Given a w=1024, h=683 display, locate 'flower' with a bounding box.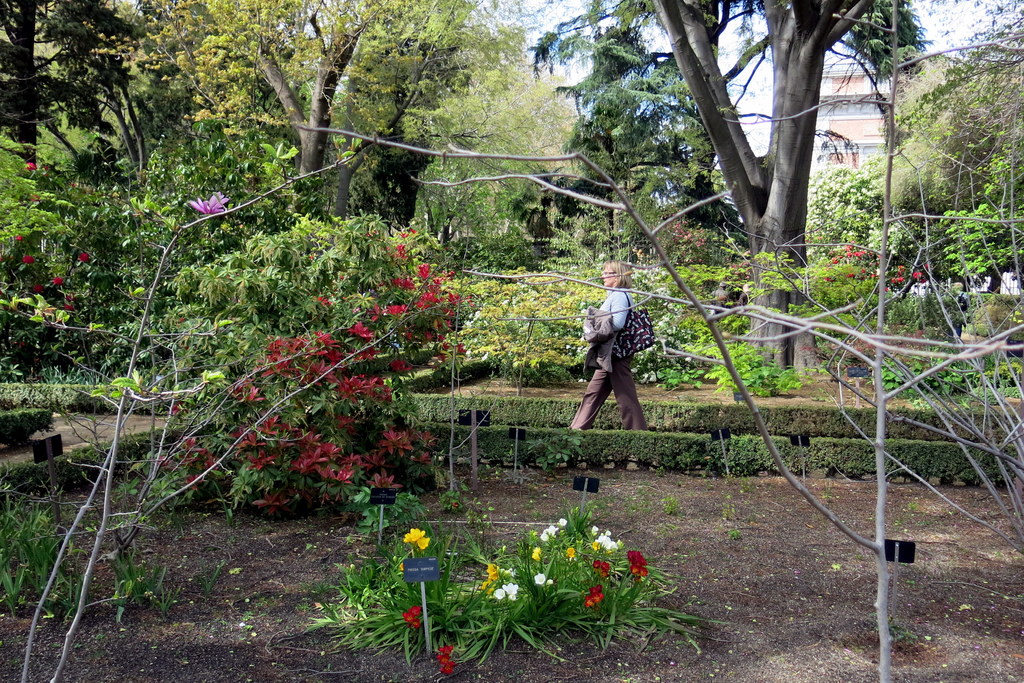
Located: [x1=77, y1=249, x2=89, y2=265].
